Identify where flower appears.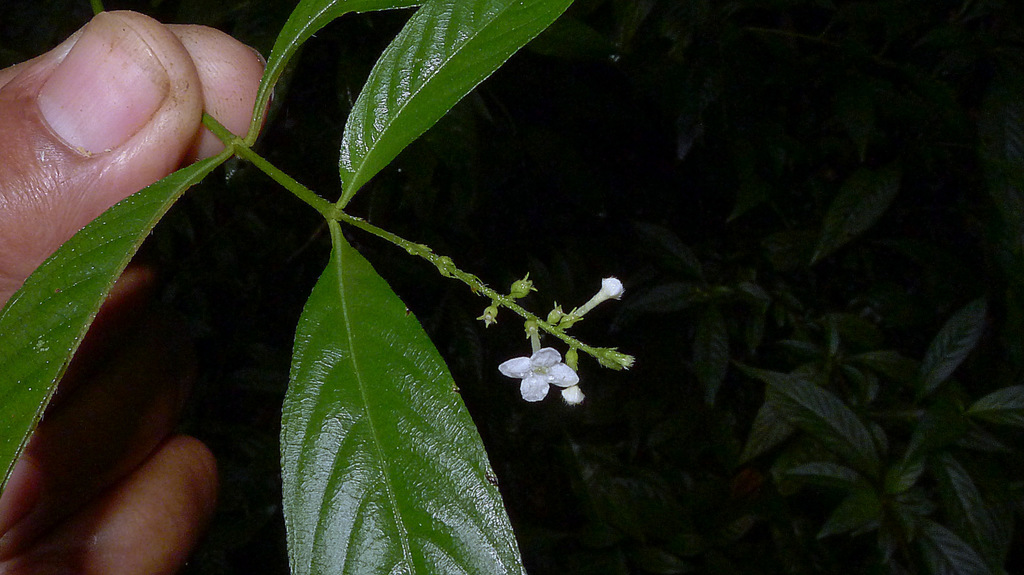
Appears at (499, 326, 575, 400).
